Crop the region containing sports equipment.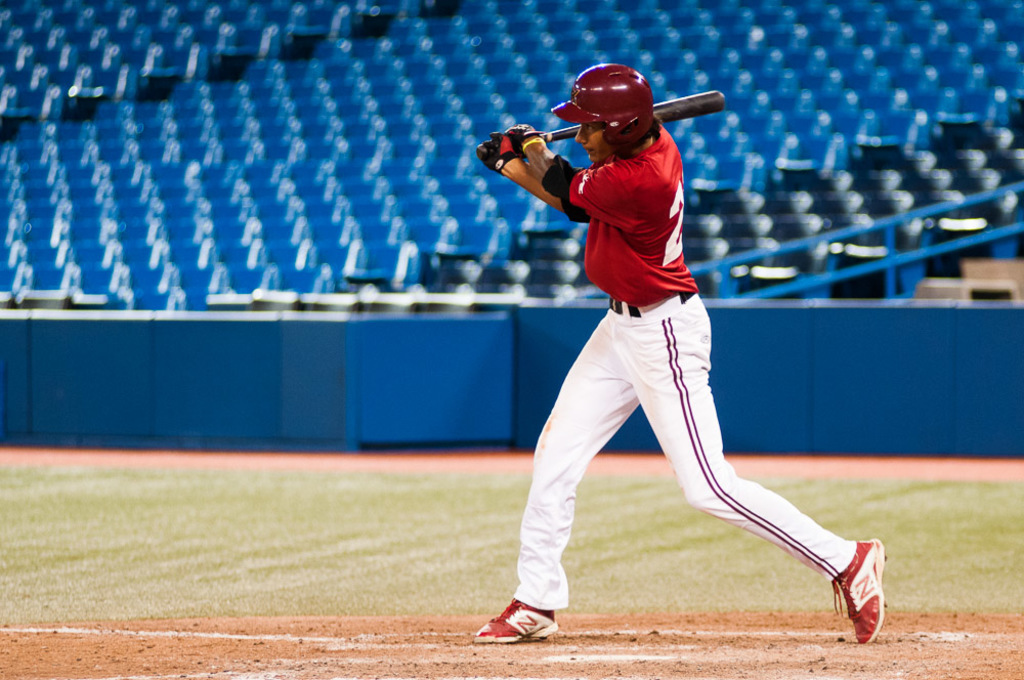
Crop region: BBox(478, 131, 522, 179).
